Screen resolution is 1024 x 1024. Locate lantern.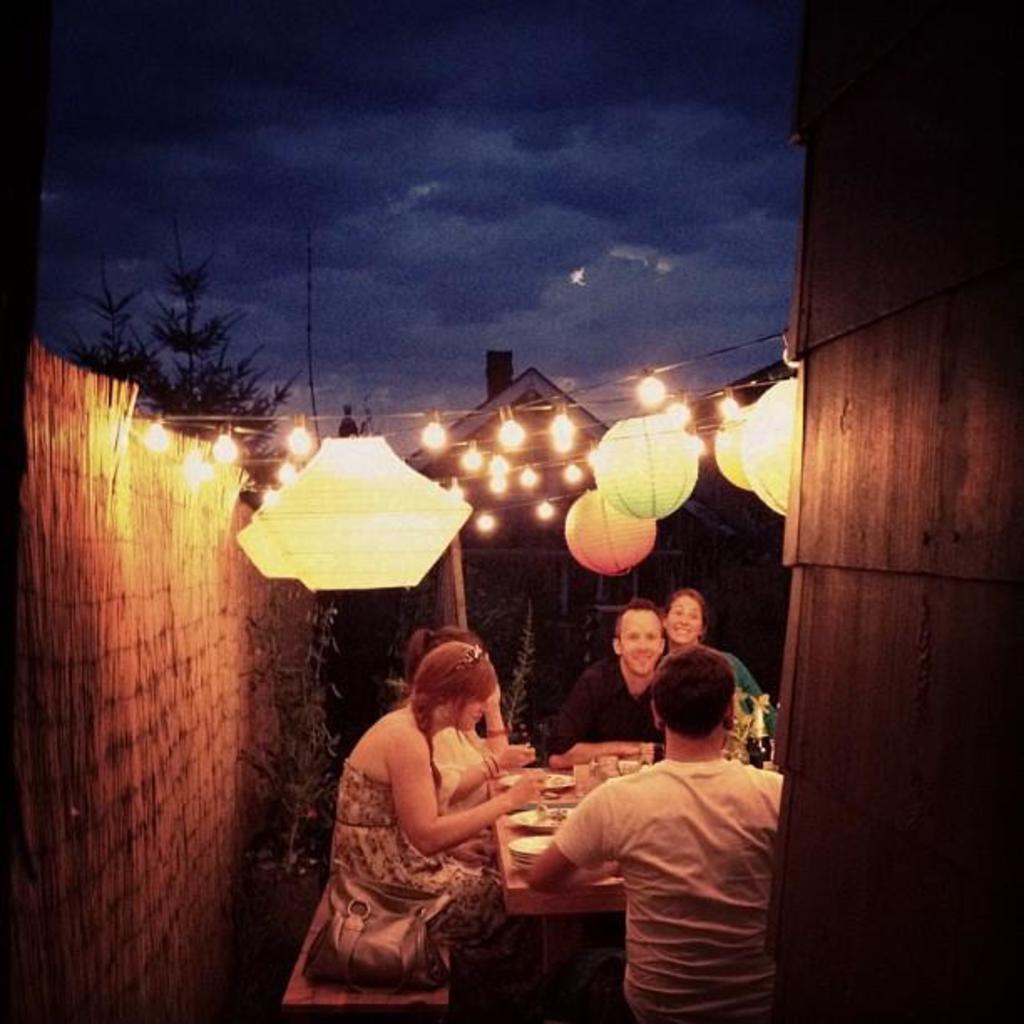
bbox=(709, 398, 755, 489).
